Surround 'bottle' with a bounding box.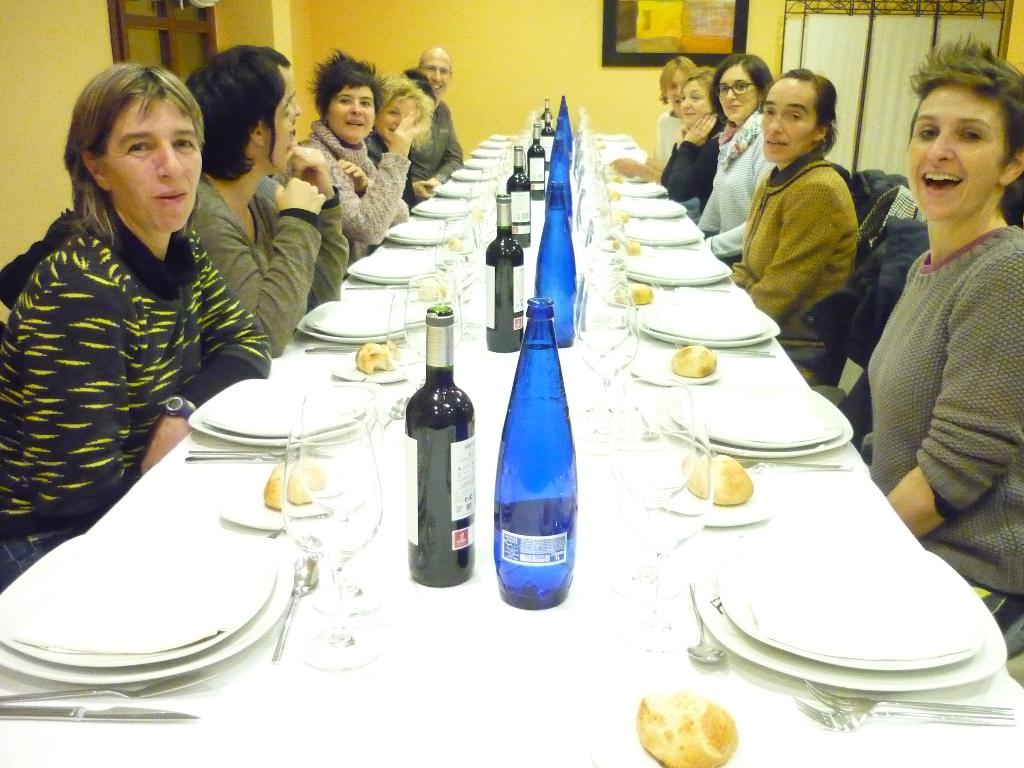
box(523, 129, 545, 199).
